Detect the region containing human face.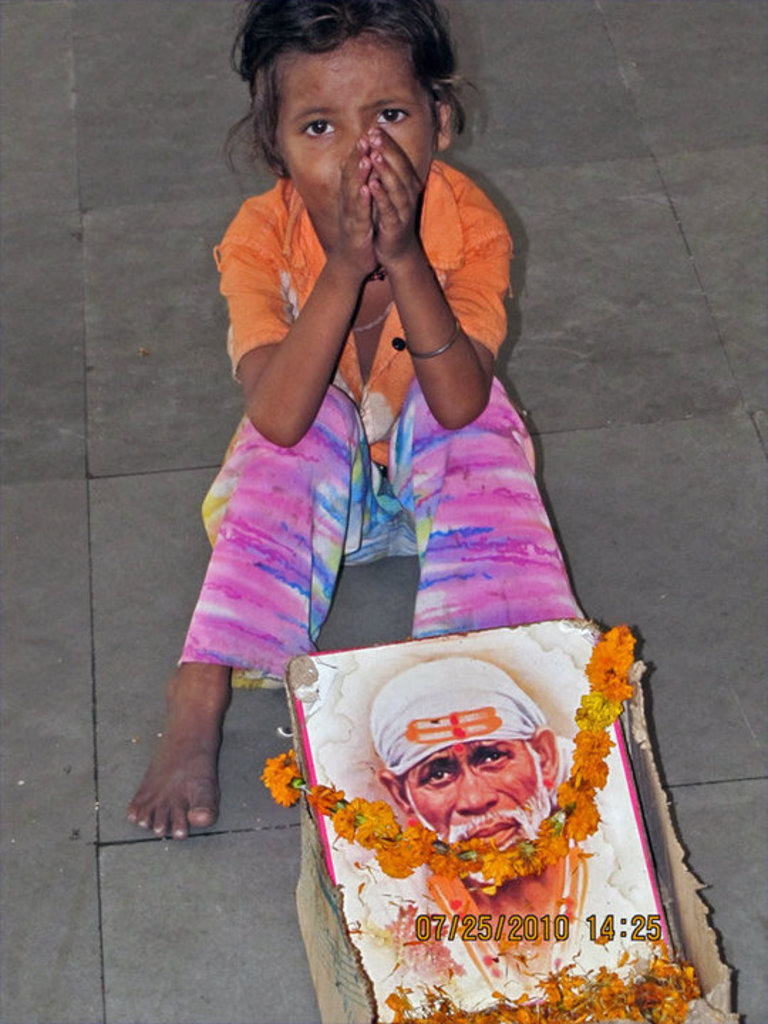
[x1=283, y1=48, x2=434, y2=247].
